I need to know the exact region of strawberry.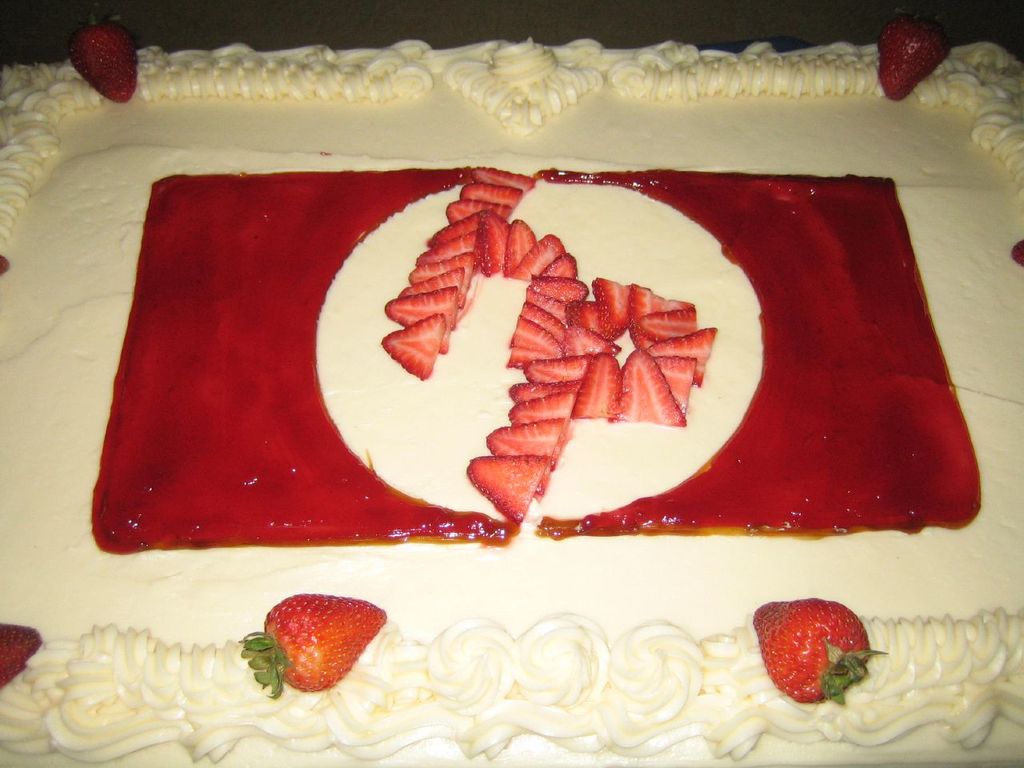
Region: pyautogui.locateOnScreen(66, 7, 139, 103).
